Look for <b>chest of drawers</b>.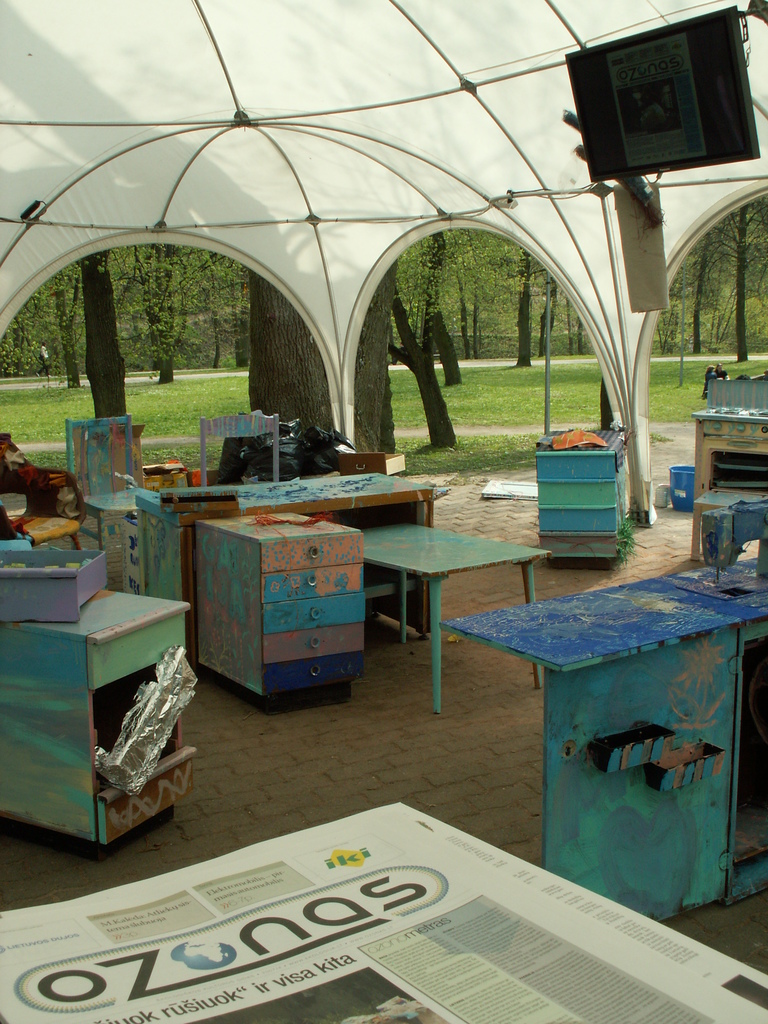
Found: 196 513 359 714.
